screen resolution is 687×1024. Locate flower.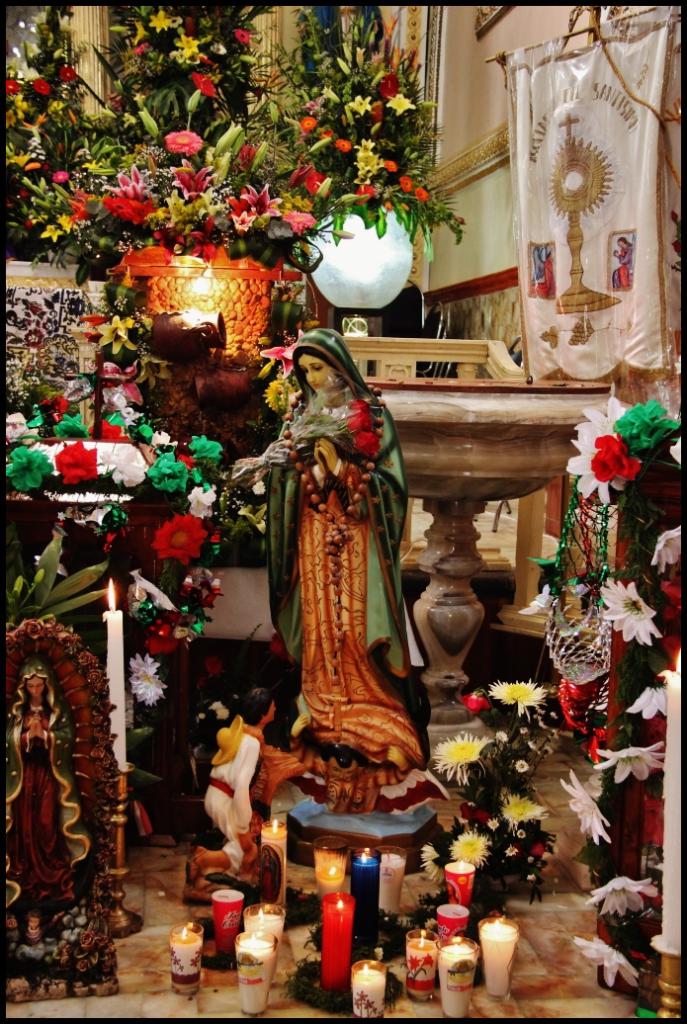
box(480, 675, 545, 711).
